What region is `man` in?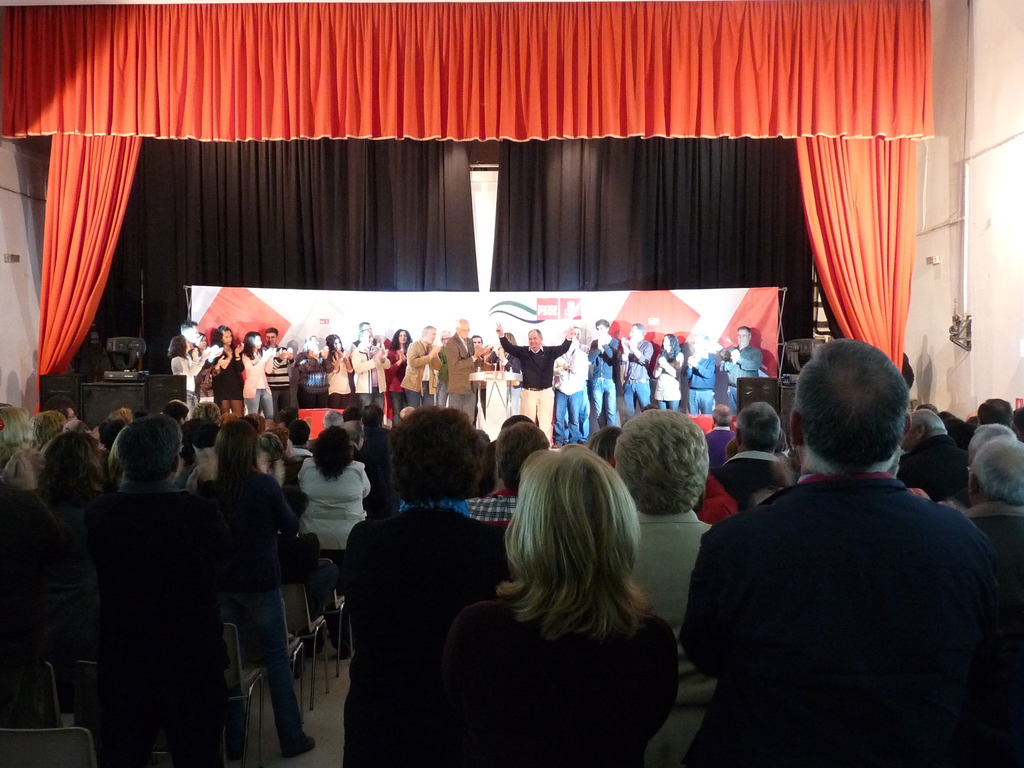
399 324 440 407.
